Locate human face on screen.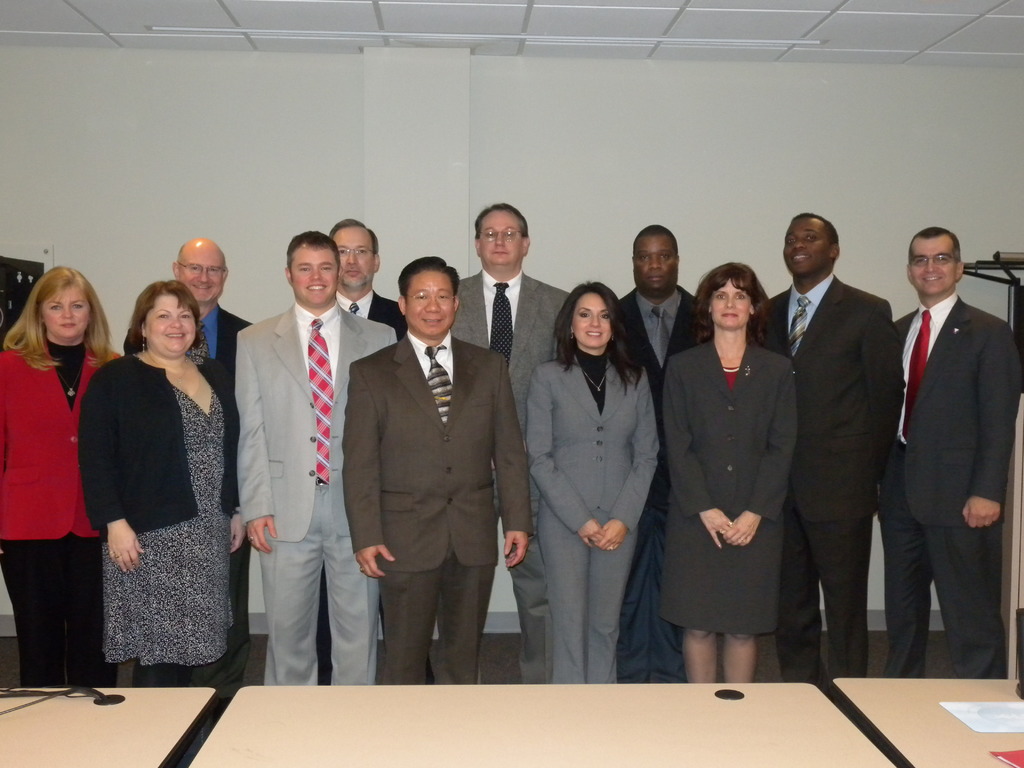
On screen at pyautogui.locateOnScreen(635, 237, 677, 289).
